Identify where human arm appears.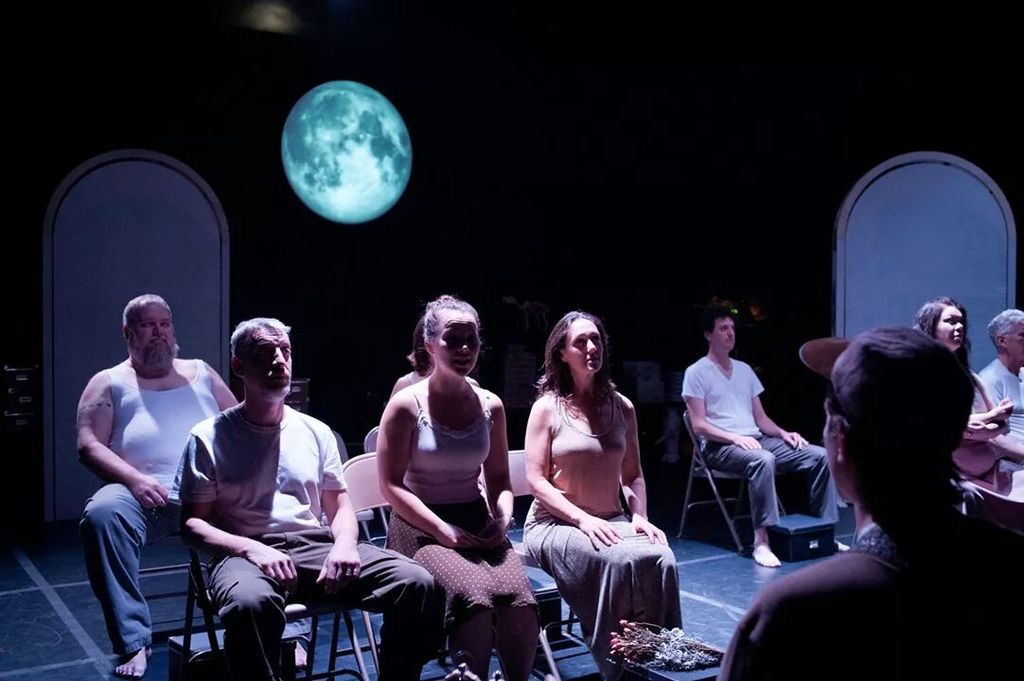
Appears at (971,389,1017,421).
